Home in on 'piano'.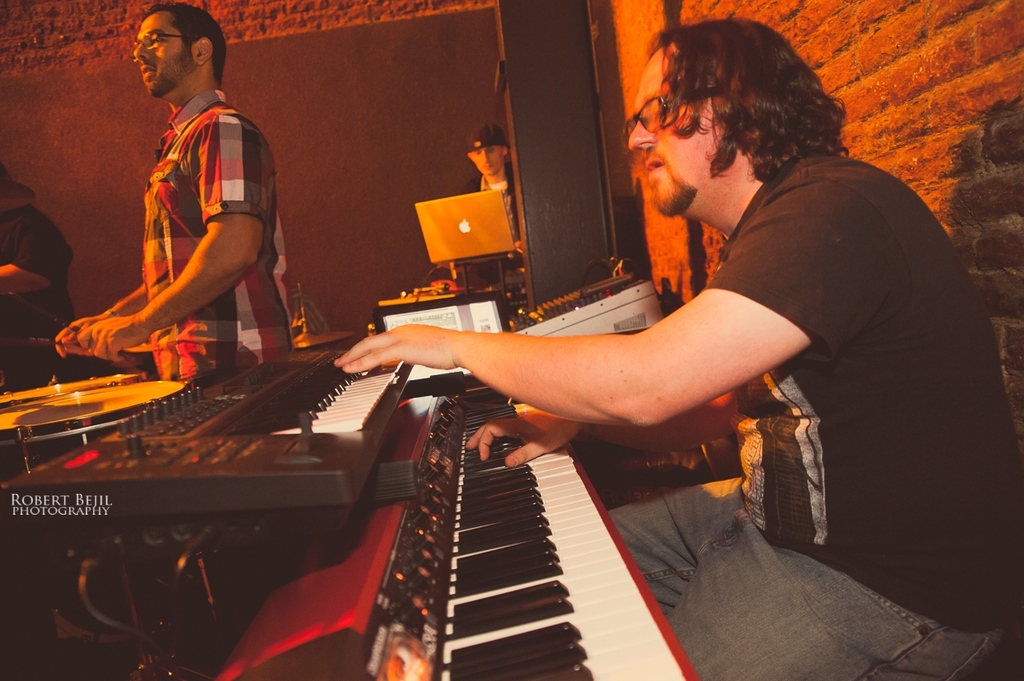
Homed in at (208,374,707,680).
